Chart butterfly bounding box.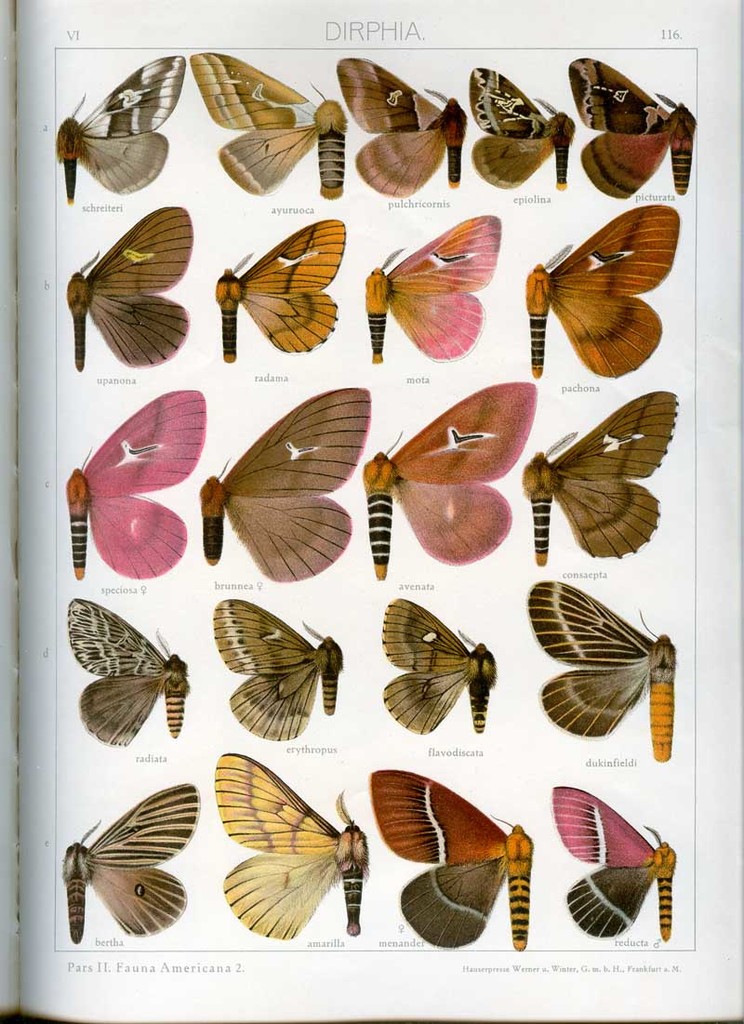
Charted: crop(332, 58, 463, 195).
